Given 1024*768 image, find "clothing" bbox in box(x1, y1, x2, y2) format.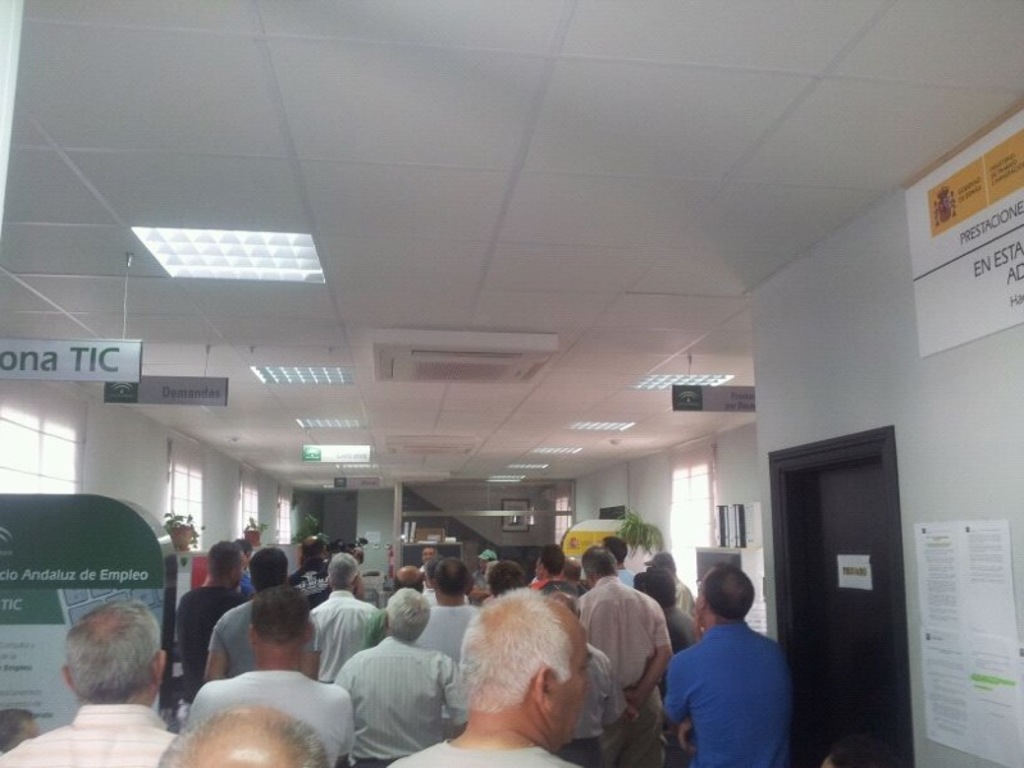
box(0, 704, 178, 767).
